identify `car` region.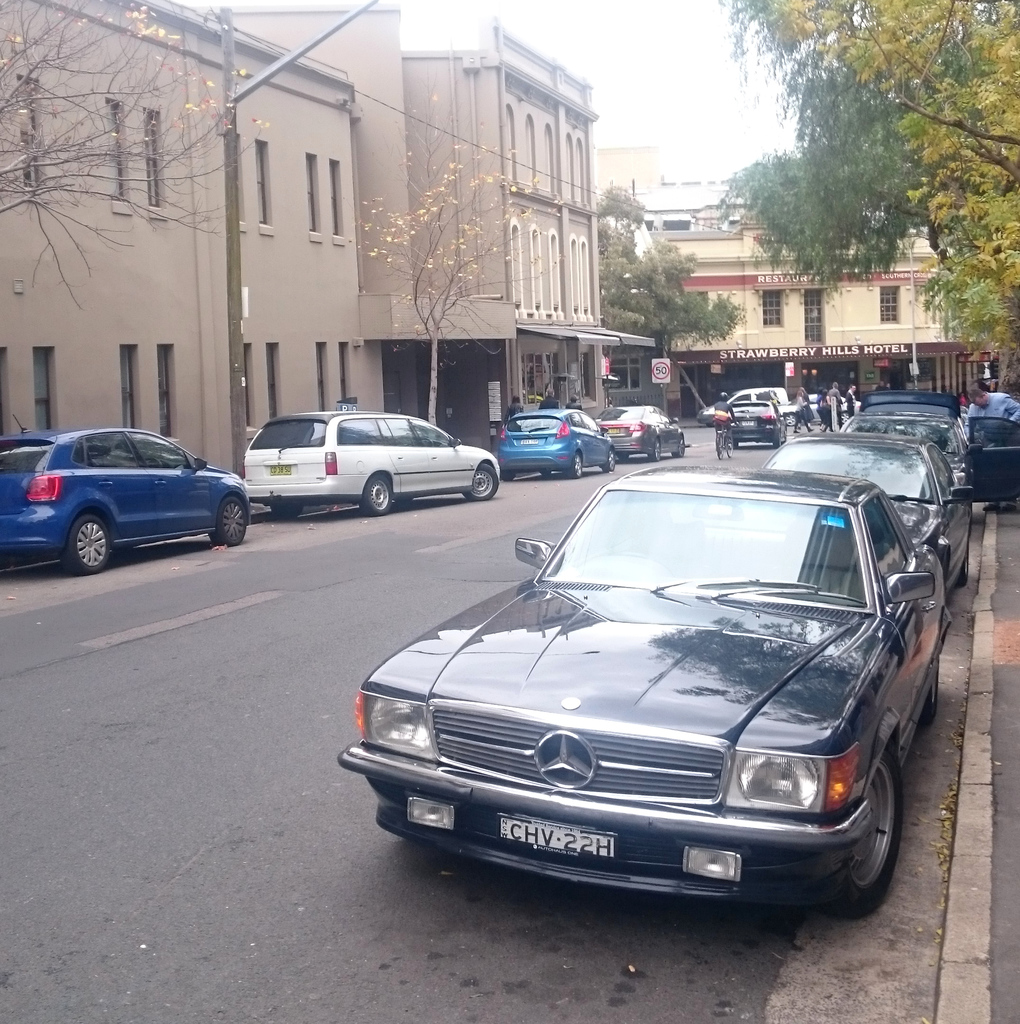
Region: (697,393,783,426).
